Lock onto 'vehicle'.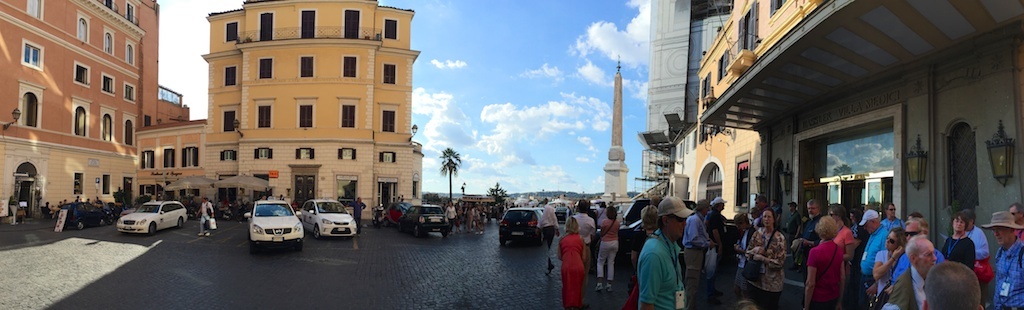
Locked: (552, 200, 573, 226).
